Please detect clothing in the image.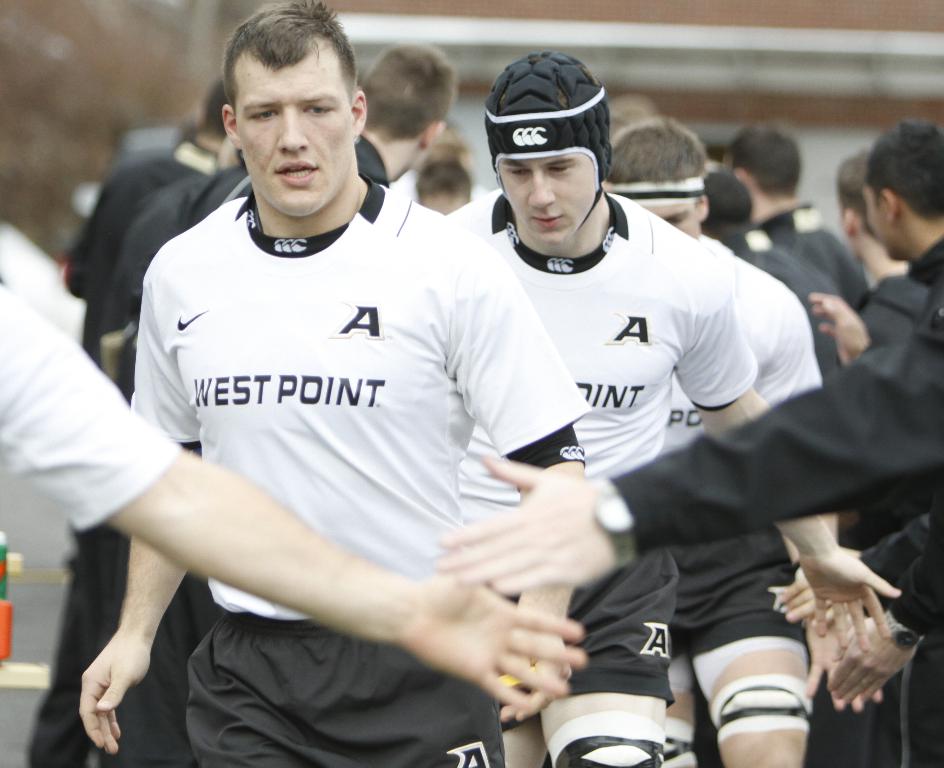
[18,156,227,767].
